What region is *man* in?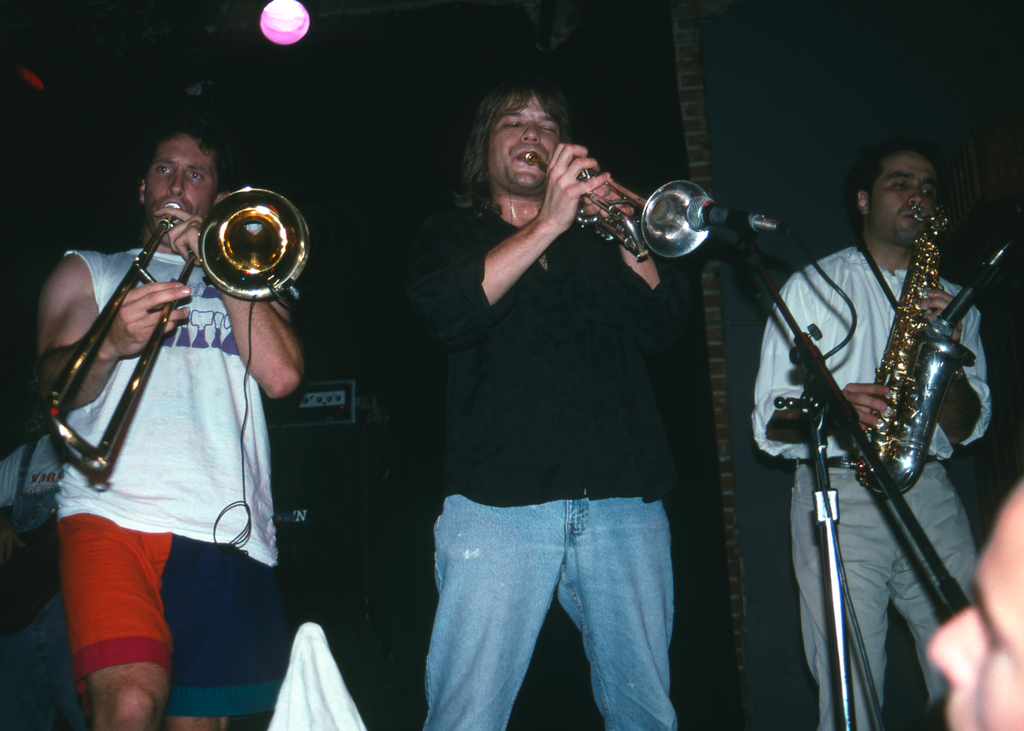
BBox(407, 69, 677, 730).
